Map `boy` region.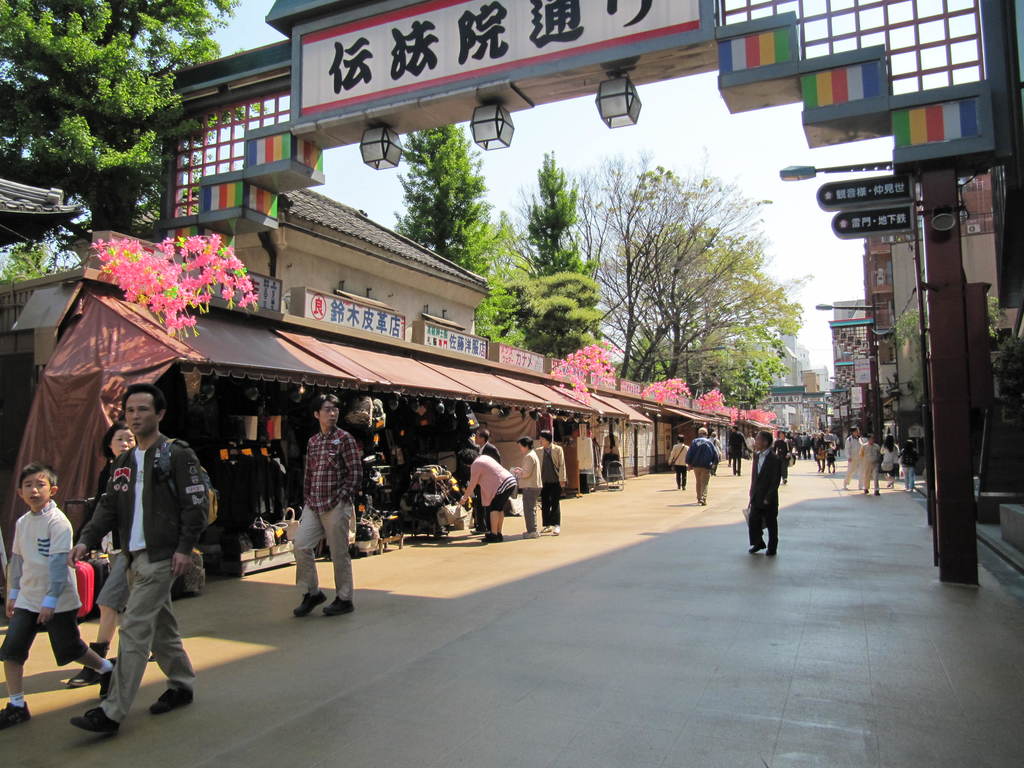
Mapped to [left=0, top=455, right=122, bottom=739].
